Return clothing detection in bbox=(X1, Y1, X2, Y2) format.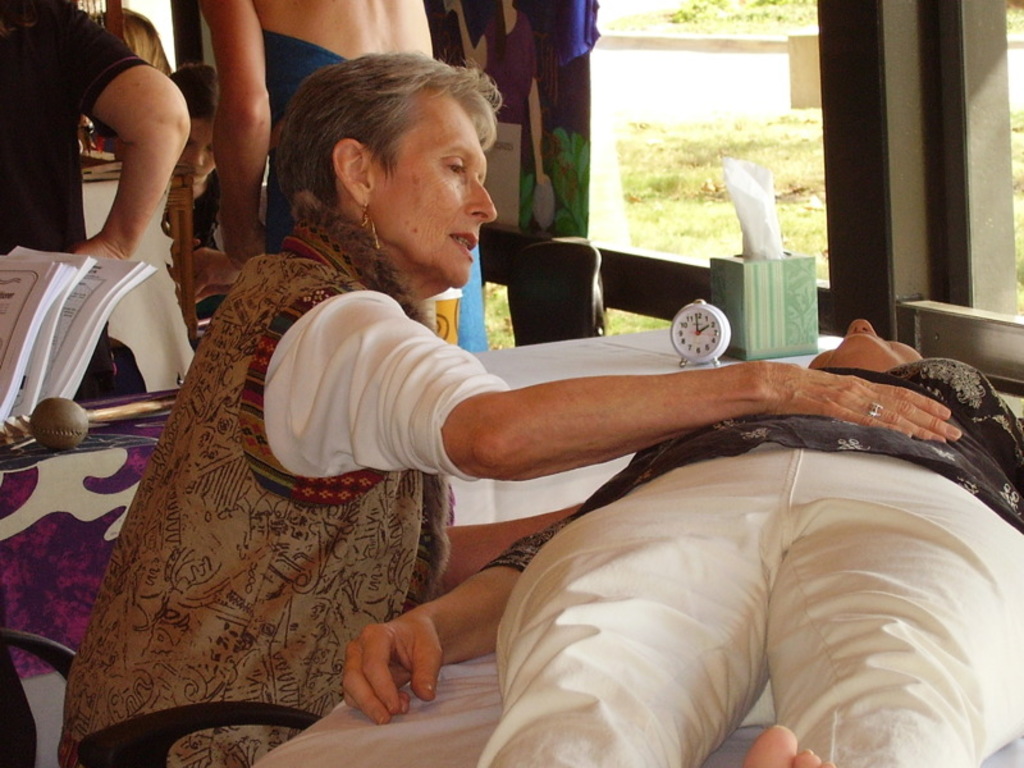
bbox=(0, 0, 148, 264).
